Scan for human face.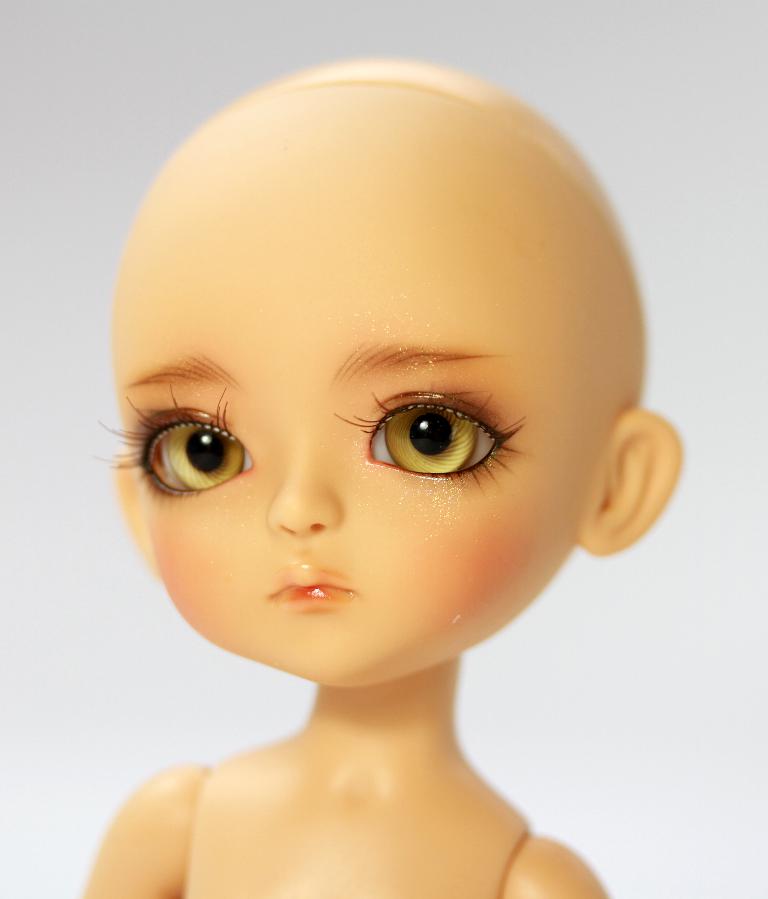
Scan result: x1=100, y1=161, x2=583, y2=688.
